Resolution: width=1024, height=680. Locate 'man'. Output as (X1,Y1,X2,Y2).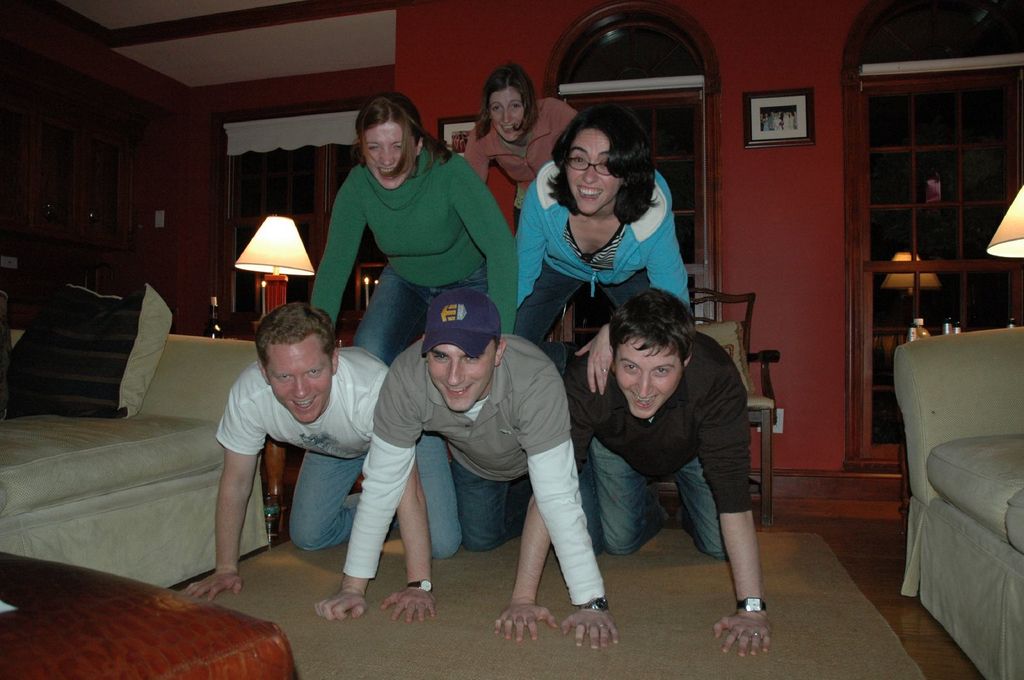
(182,303,439,631).
